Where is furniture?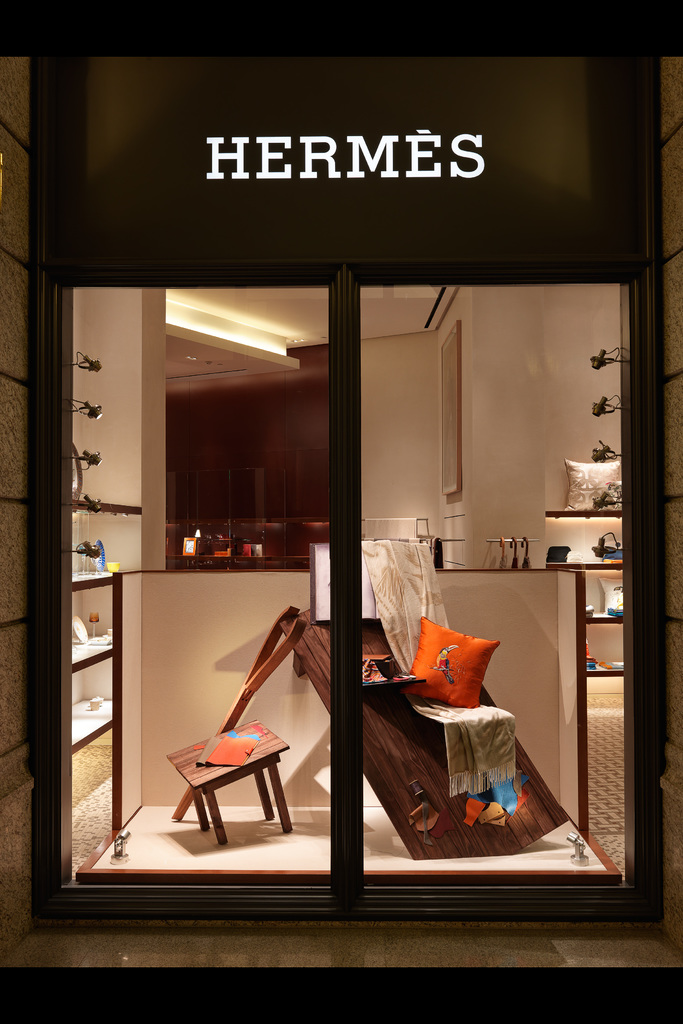
(left=167, top=722, right=294, bottom=848).
